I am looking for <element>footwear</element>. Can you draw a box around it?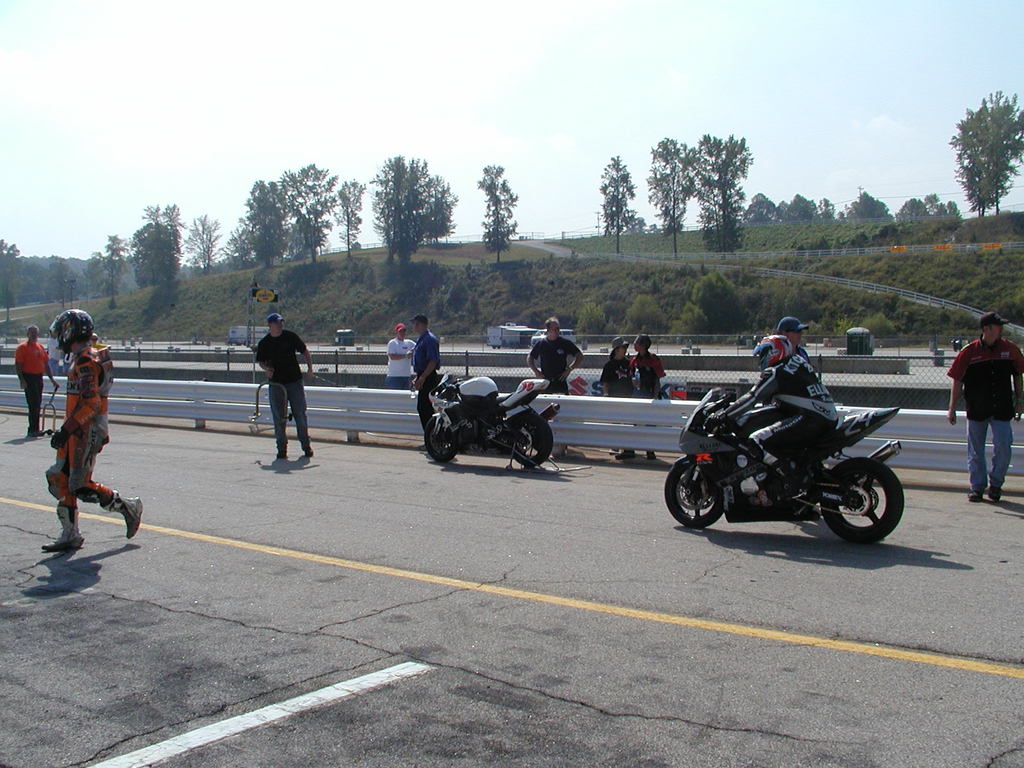
Sure, the bounding box is 275:450:291:461.
